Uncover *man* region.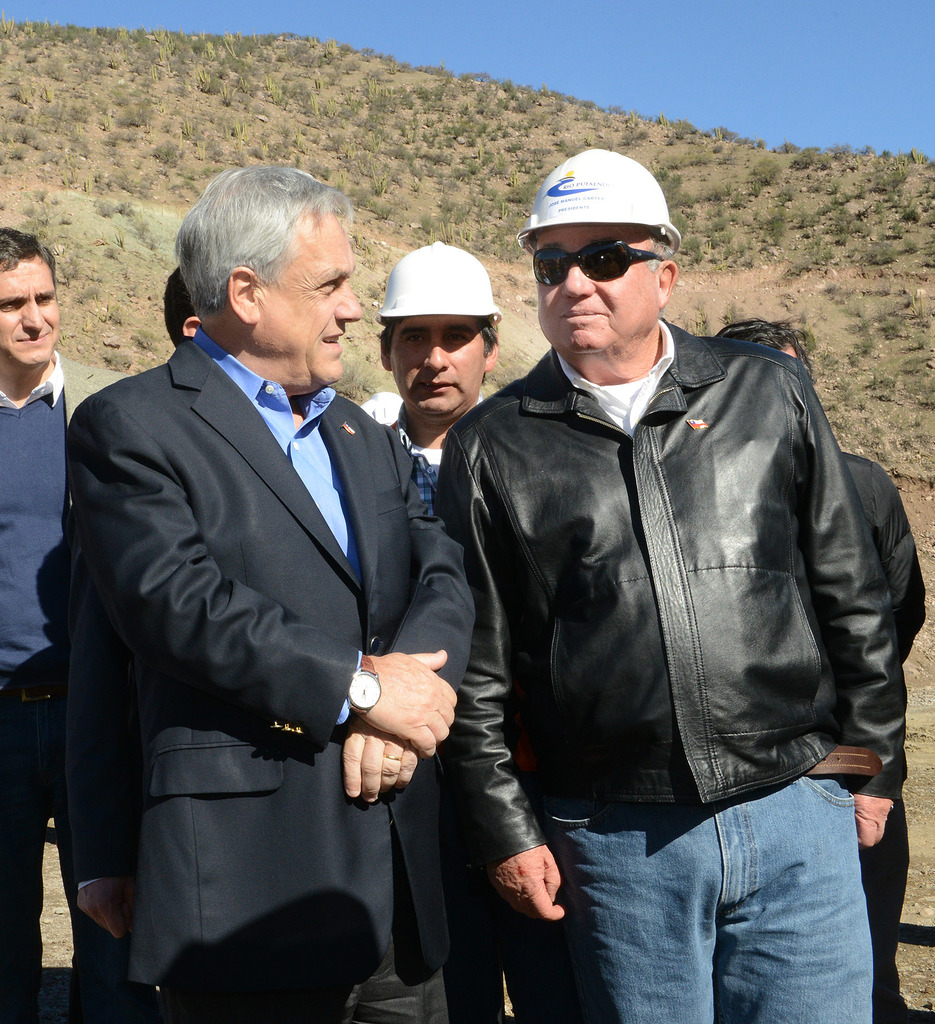
Uncovered: <box>428,143,906,1023</box>.
